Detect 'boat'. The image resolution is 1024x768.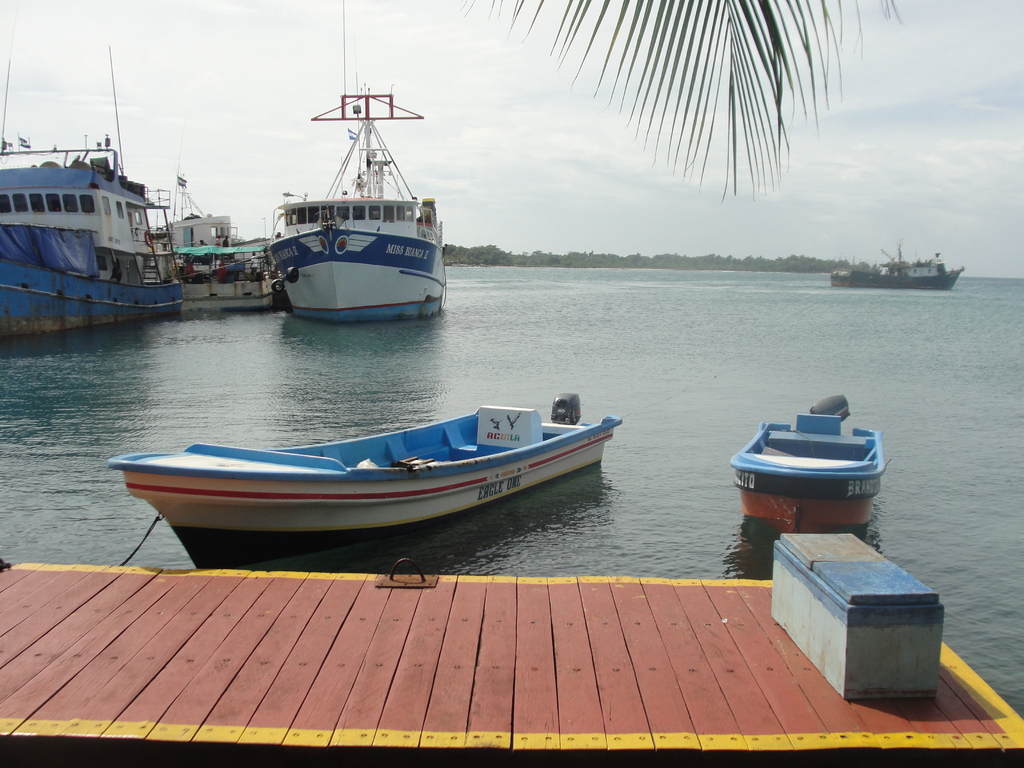
x1=0, y1=45, x2=183, y2=337.
